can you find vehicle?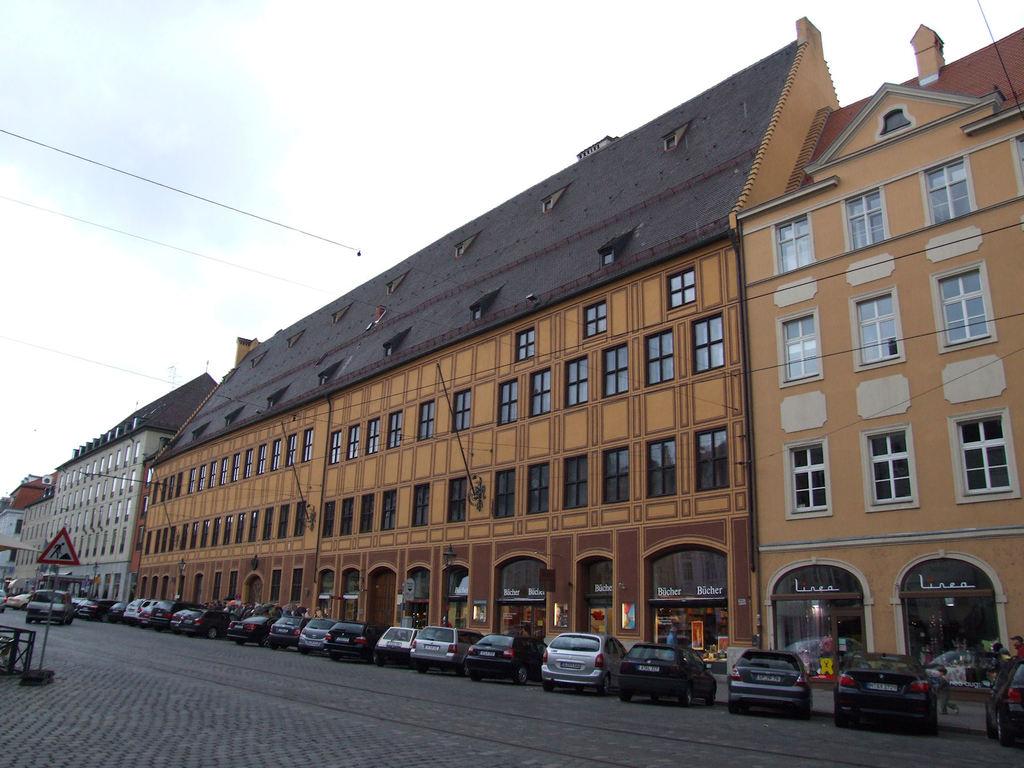
Yes, bounding box: 124 596 139 622.
